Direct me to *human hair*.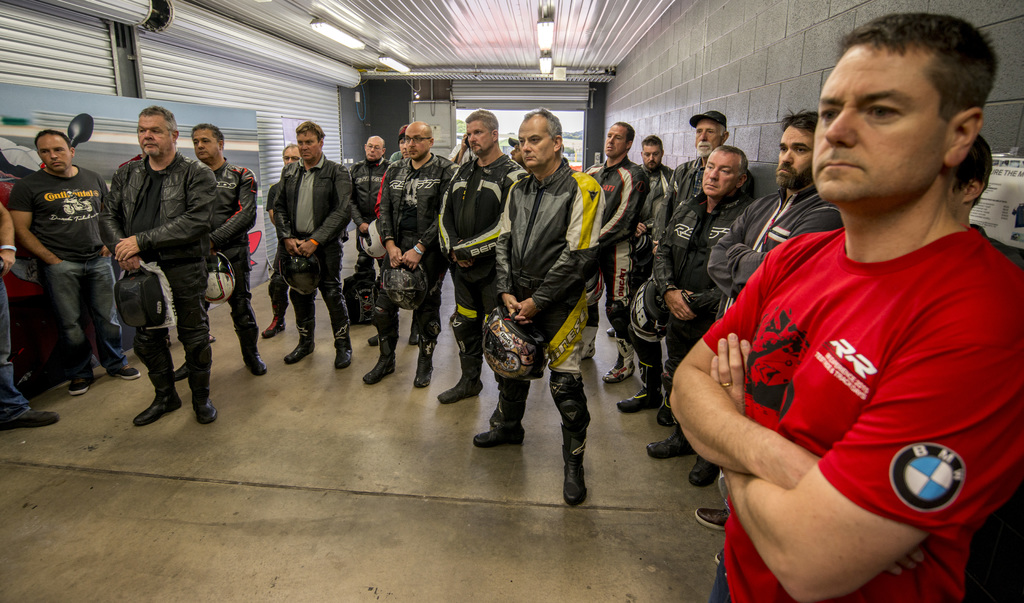
Direction: bbox(465, 109, 503, 145).
